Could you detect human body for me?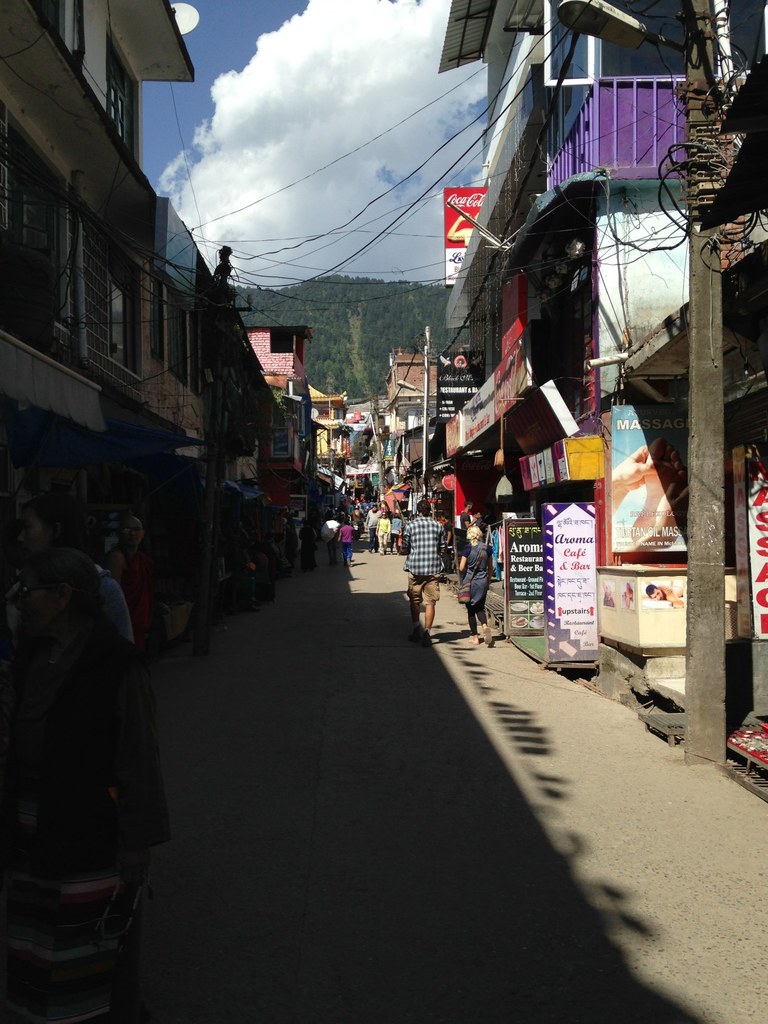
Detection result: {"x1": 611, "y1": 442, "x2": 692, "y2": 554}.
